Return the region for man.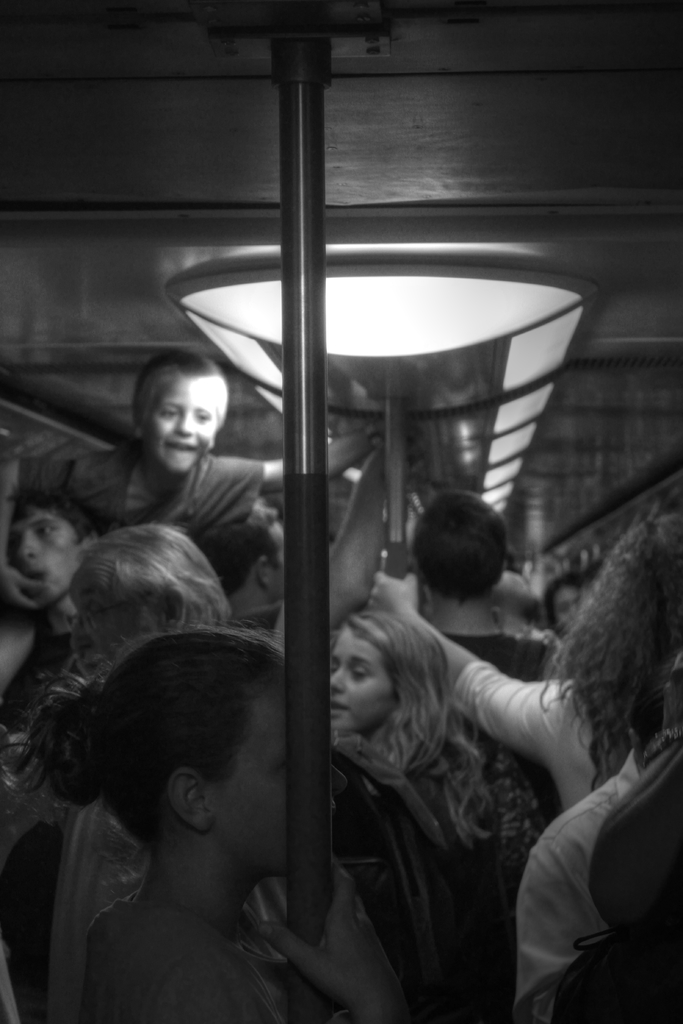
pyautogui.locateOnScreen(195, 476, 390, 630).
